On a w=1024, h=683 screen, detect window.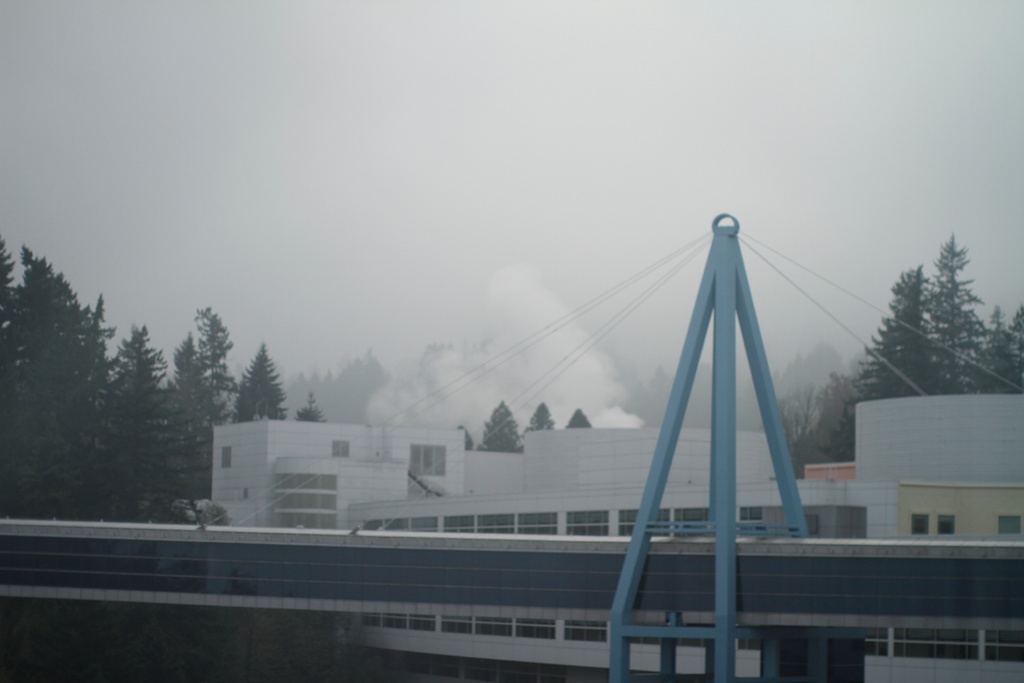
{"left": 834, "top": 509, "right": 872, "bottom": 533}.
